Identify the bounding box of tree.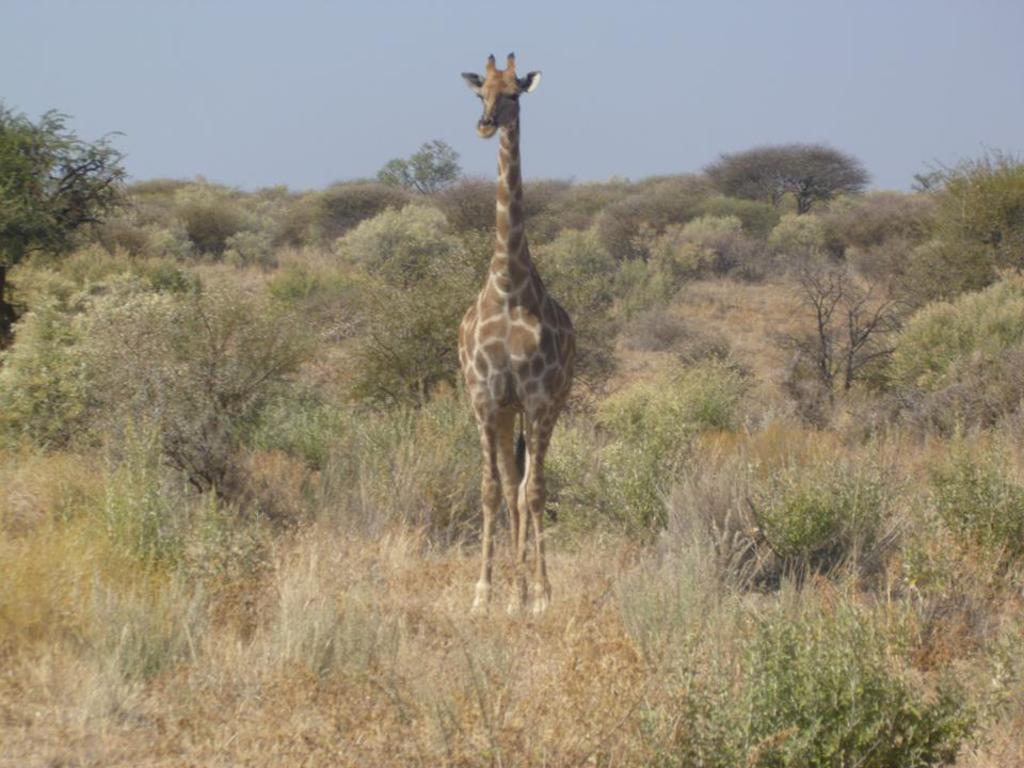
<bbox>373, 142, 454, 188</bbox>.
